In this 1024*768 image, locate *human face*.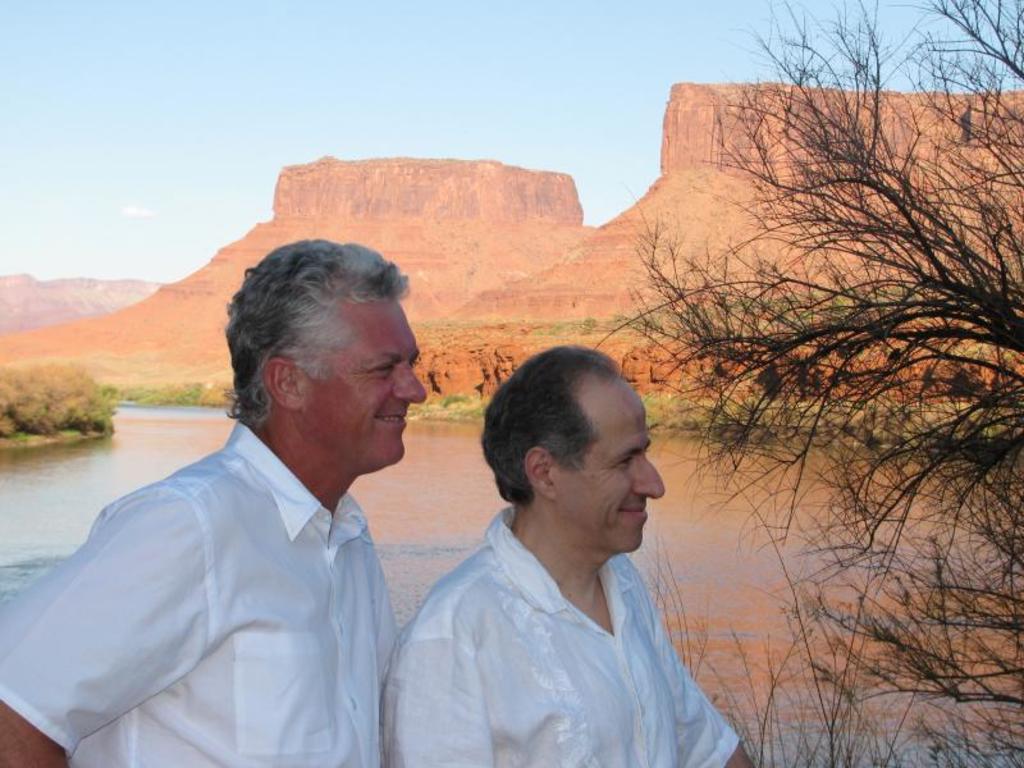
Bounding box: x1=562, y1=370, x2=667, y2=550.
